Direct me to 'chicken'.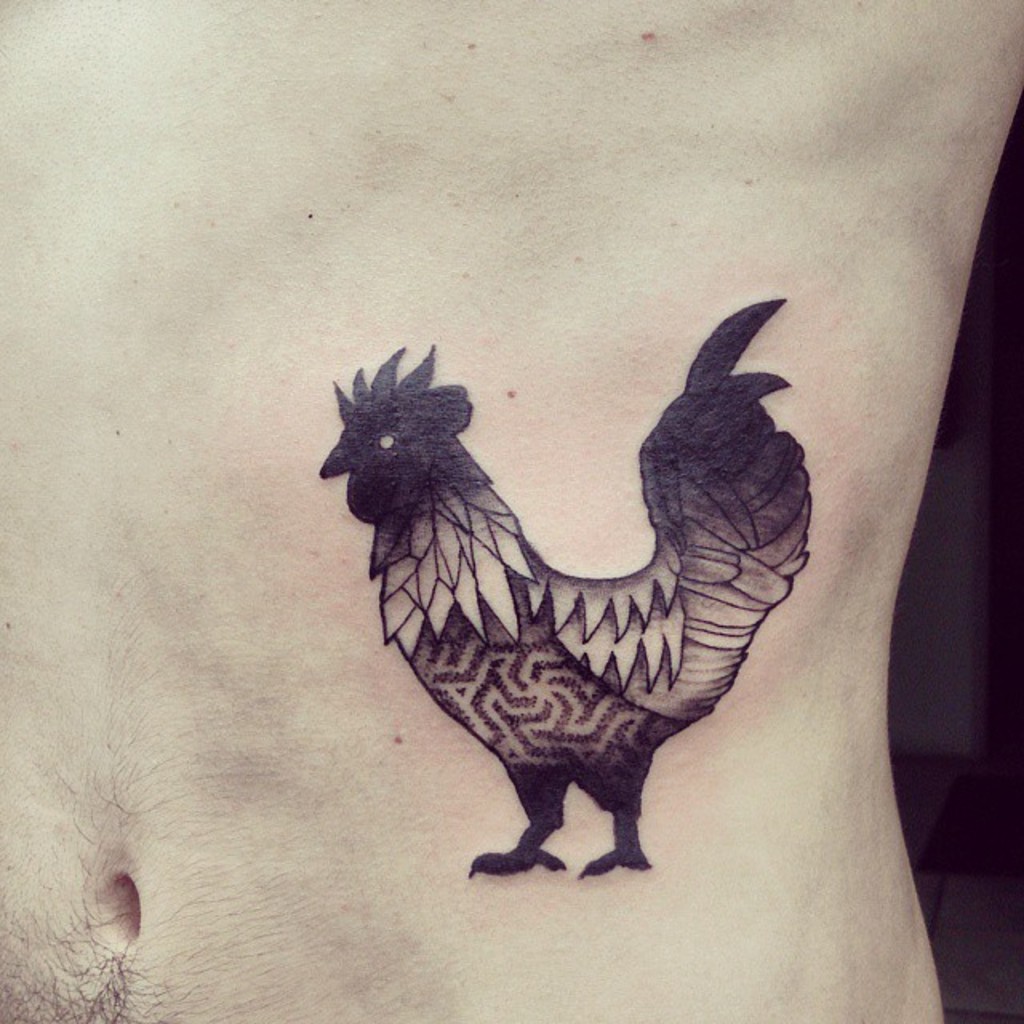
Direction: box(323, 293, 784, 883).
